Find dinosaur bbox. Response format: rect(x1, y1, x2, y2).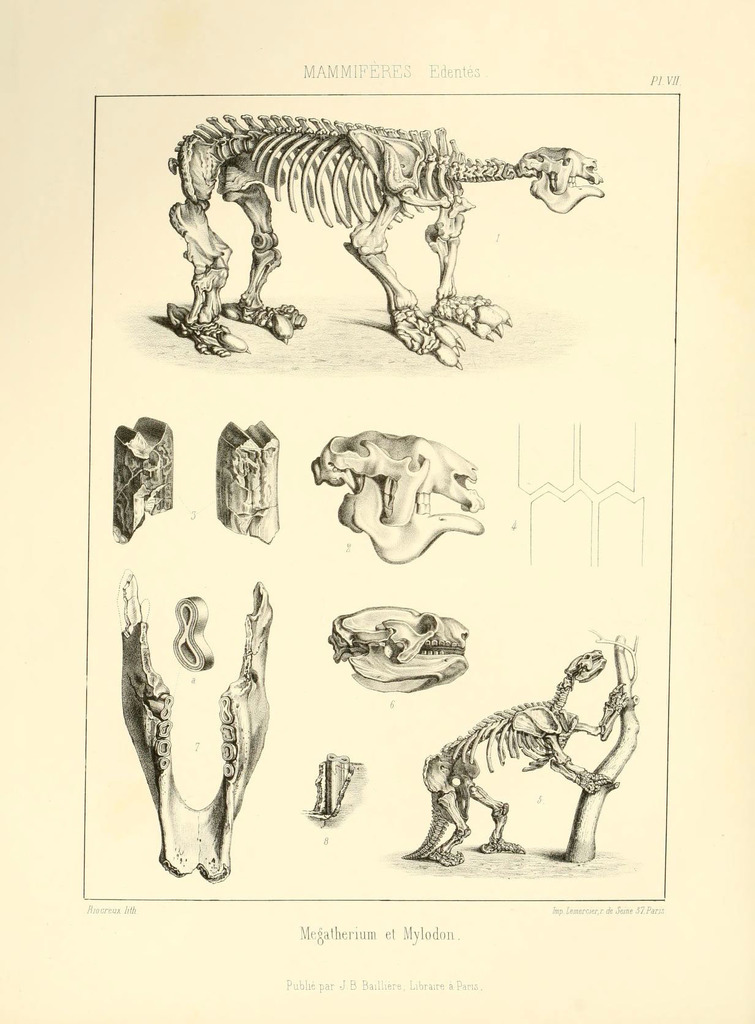
rect(419, 643, 640, 869).
